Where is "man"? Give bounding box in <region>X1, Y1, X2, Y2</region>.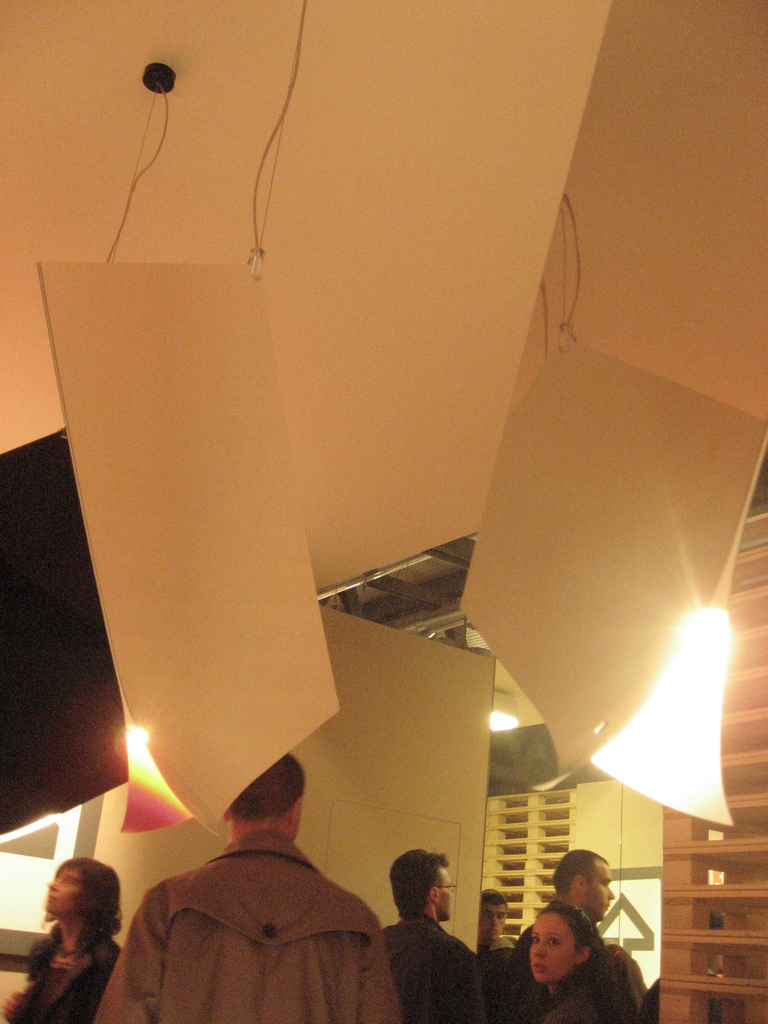
<region>103, 726, 399, 1023</region>.
